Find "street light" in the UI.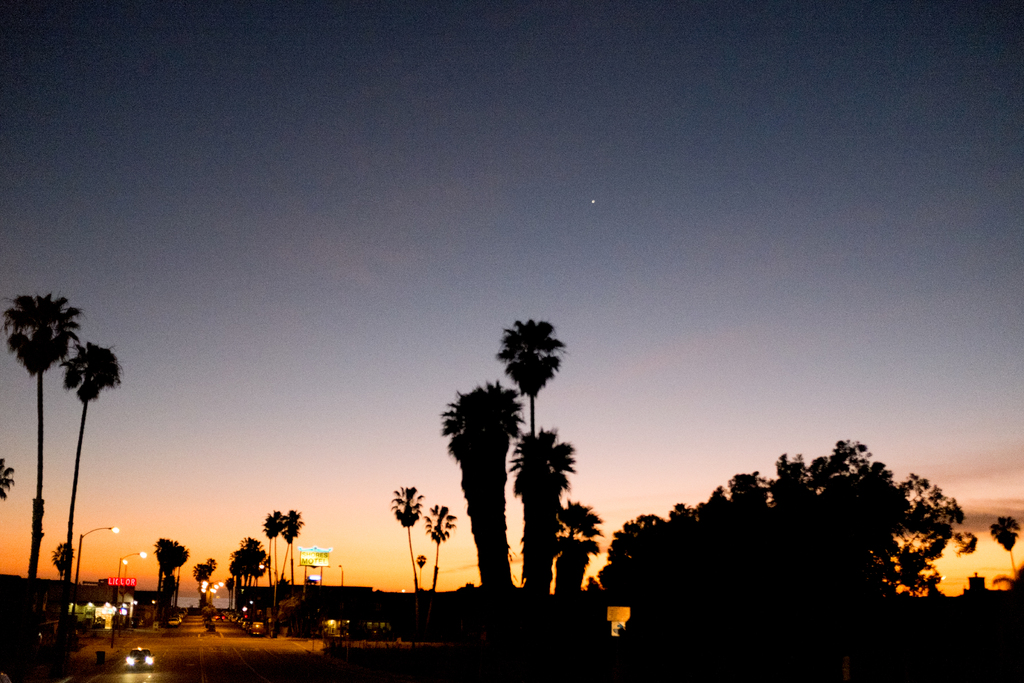
UI element at 340, 559, 346, 584.
